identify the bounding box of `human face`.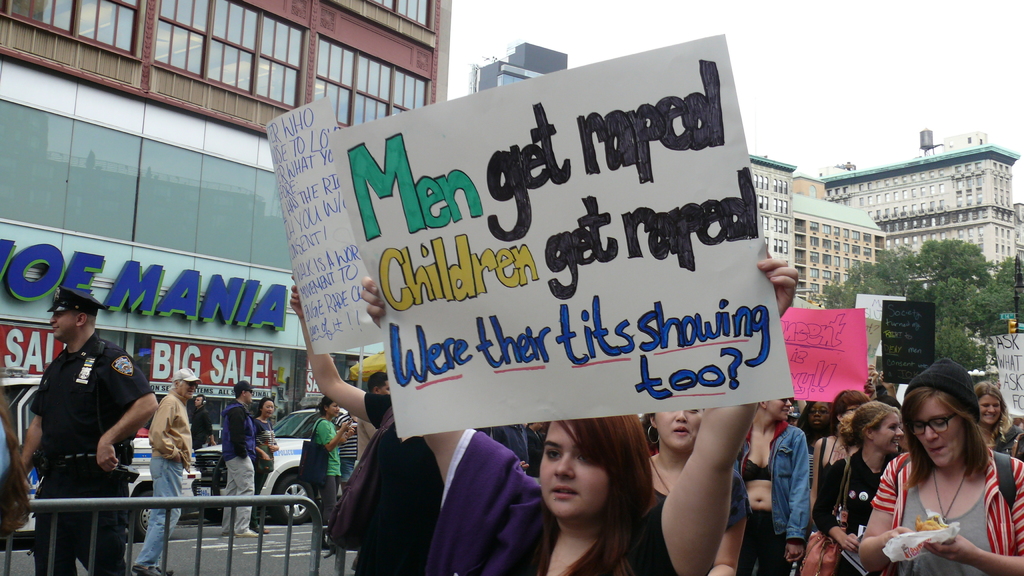
detection(330, 404, 337, 417).
